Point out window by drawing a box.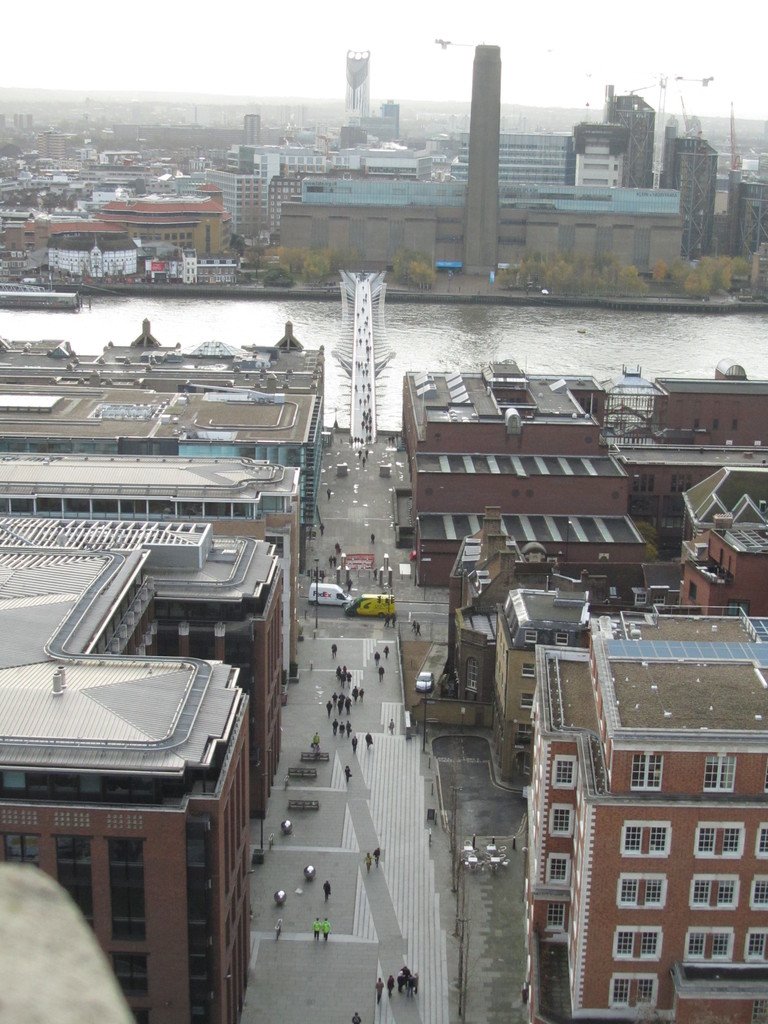
pyautogui.locateOnScreen(730, 598, 751, 619).
